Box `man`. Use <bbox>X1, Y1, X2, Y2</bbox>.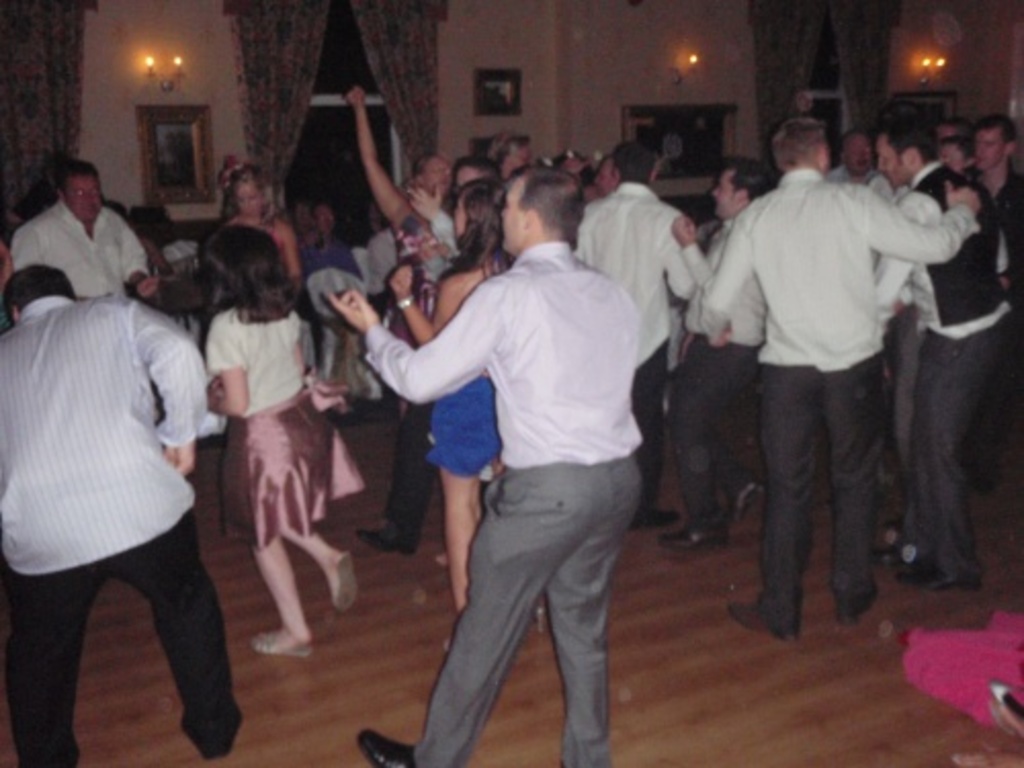
<bbox>563, 145, 694, 518</bbox>.
